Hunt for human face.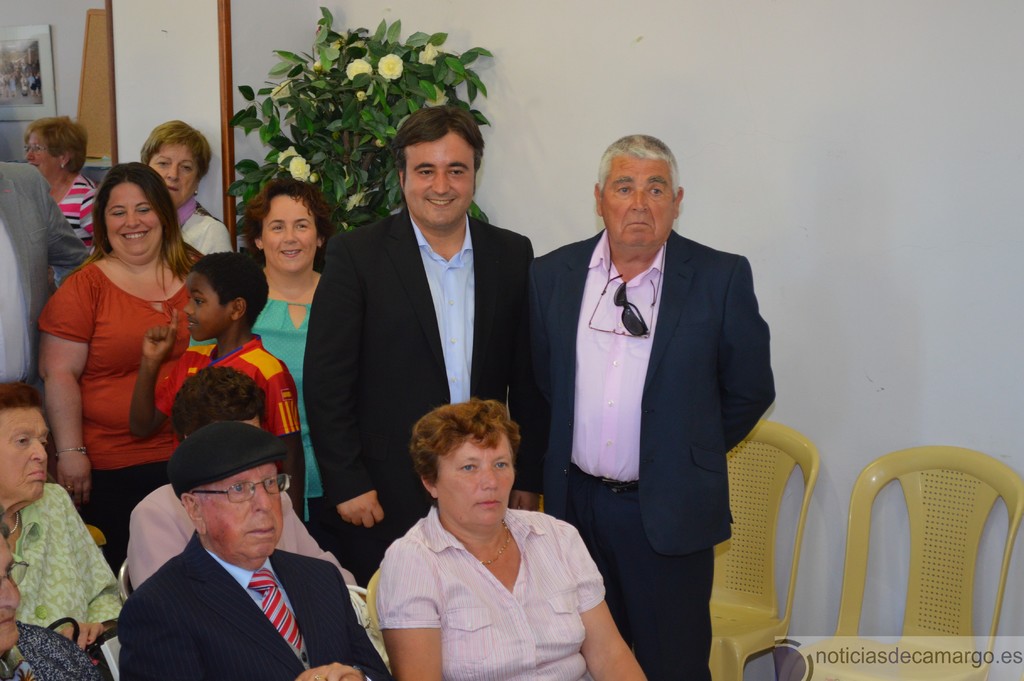
Hunted down at bbox(0, 403, 56, 503).
